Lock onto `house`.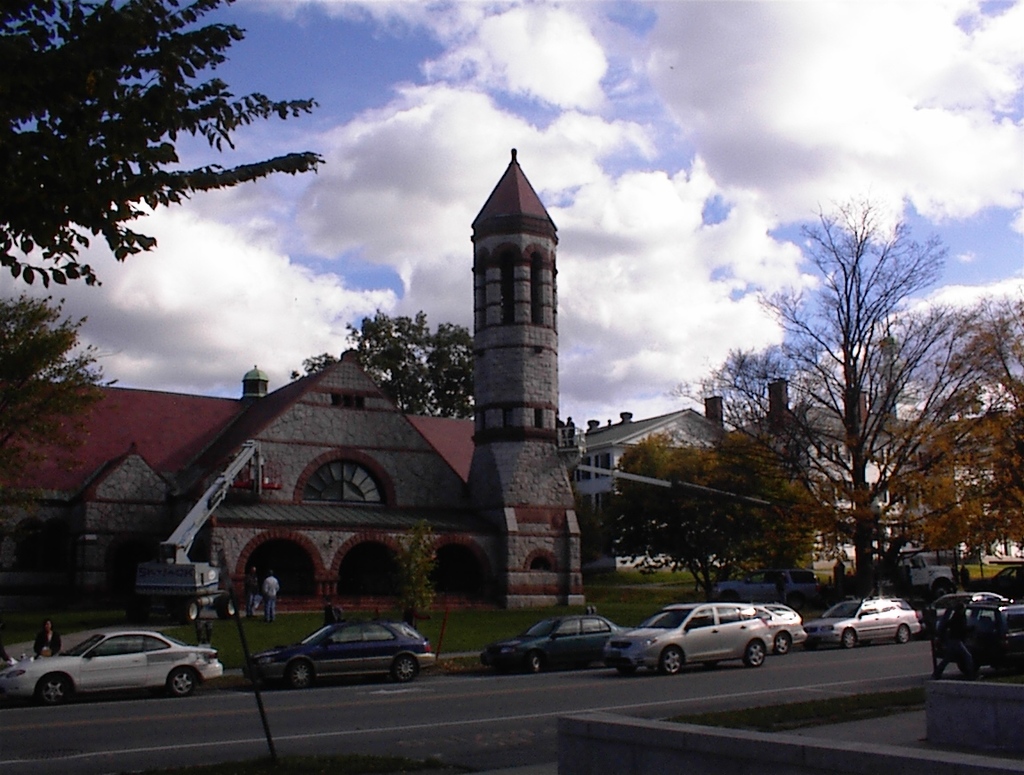
Locked: 0:356:503:617.
